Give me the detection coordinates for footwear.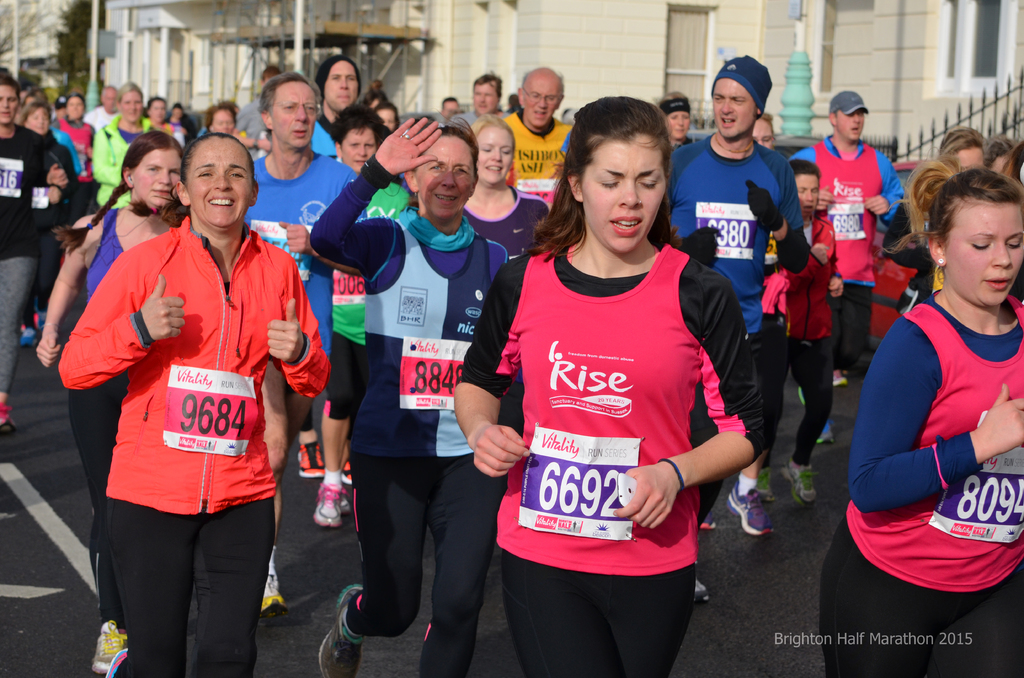
x1=0 y1=409 x2=15 y2=430.
